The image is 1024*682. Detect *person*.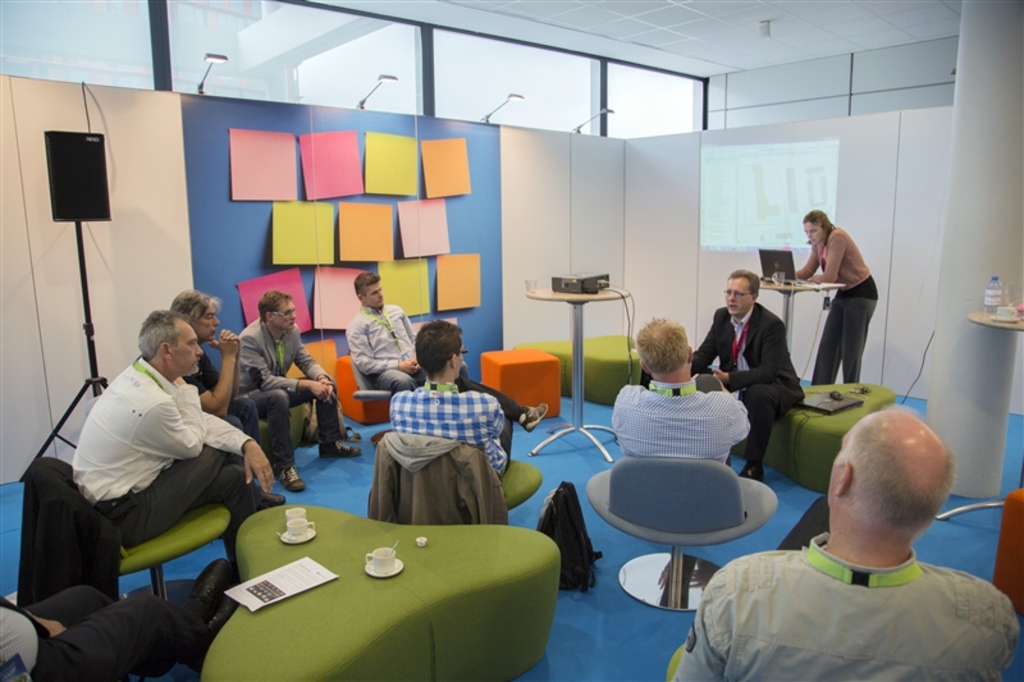
Detection: (left=346, top=269, right=544, bottom=435).
